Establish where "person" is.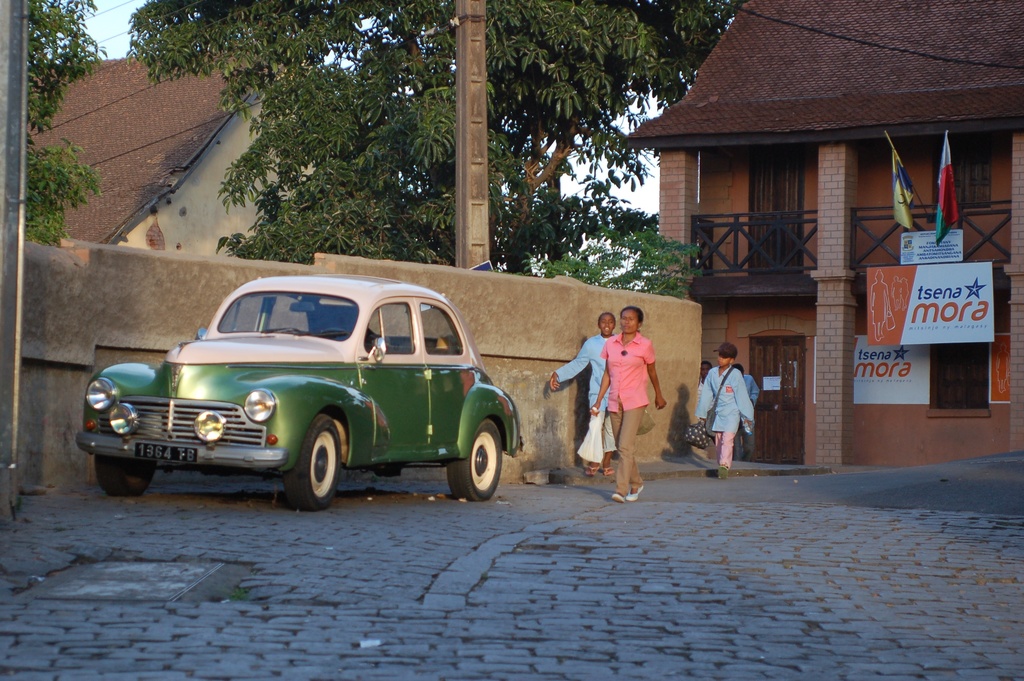
Established at [left=901, top=275, right=909, bottom=311].
